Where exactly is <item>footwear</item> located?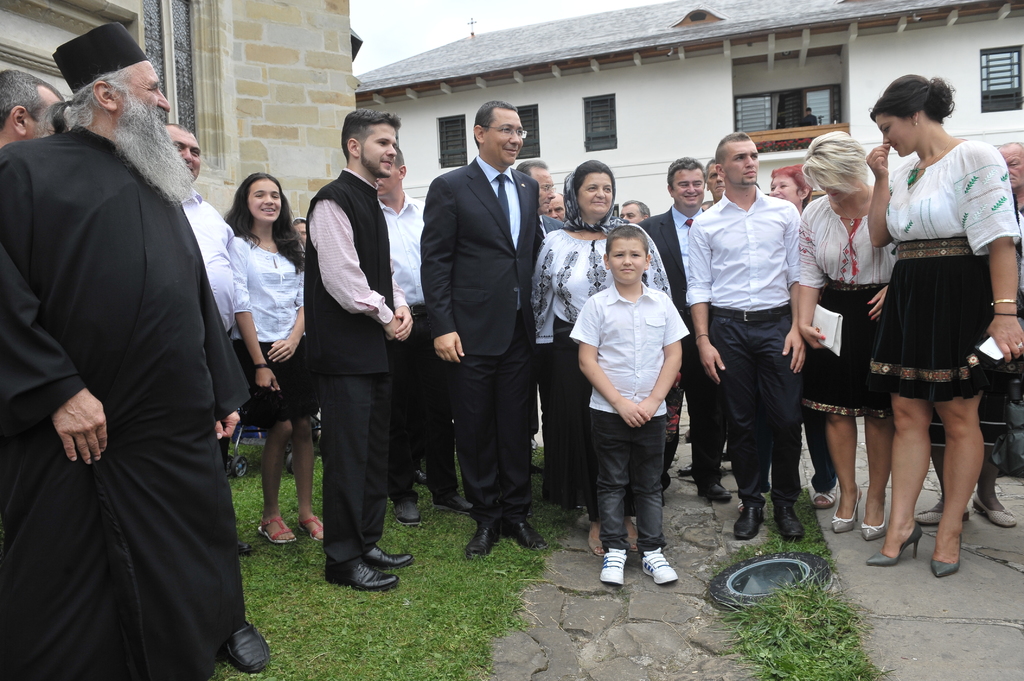
Its bounding box is 299, 509, 325, 545.
